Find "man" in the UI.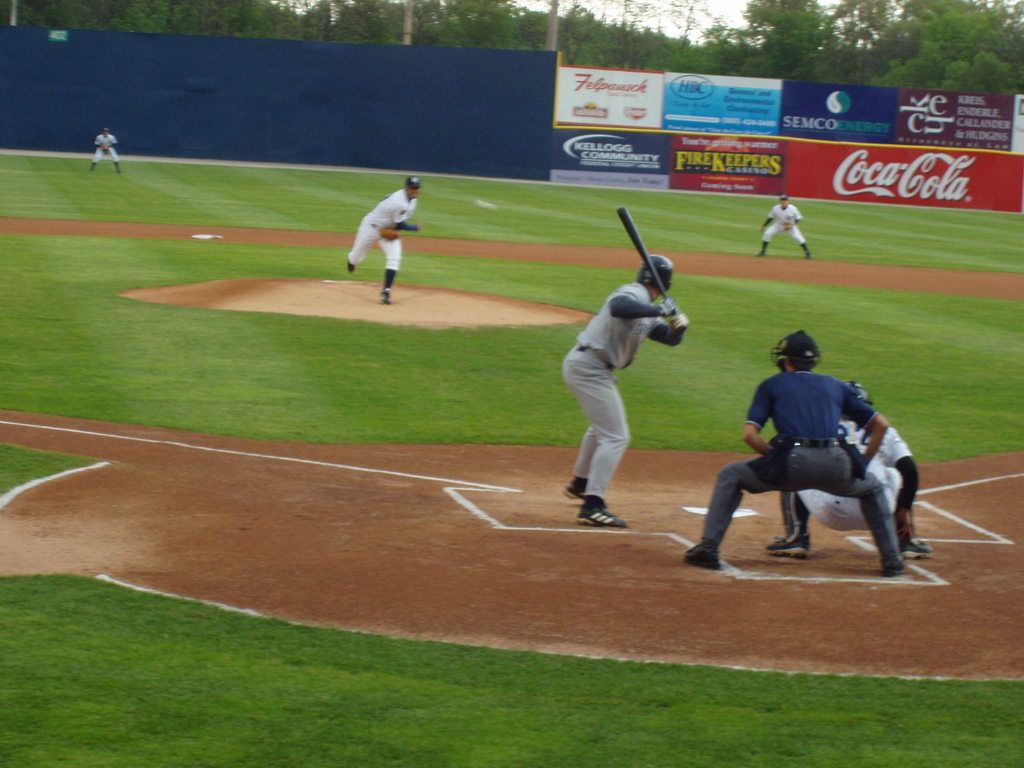
UI element at l=765, t=378, r=934, b=561.
